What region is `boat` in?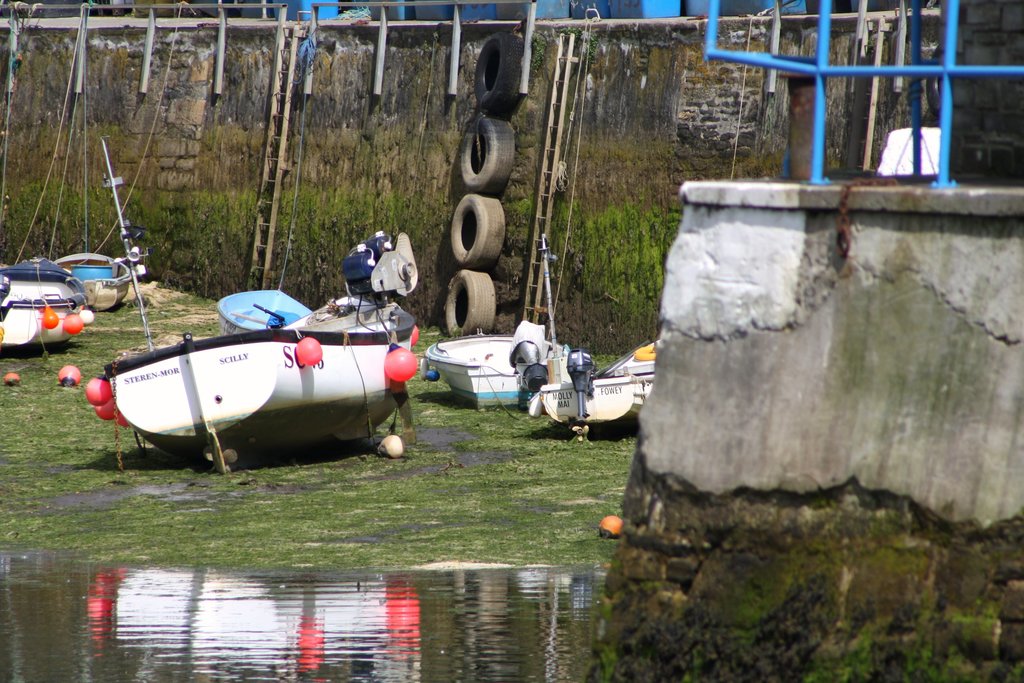
426 320 580 410.
